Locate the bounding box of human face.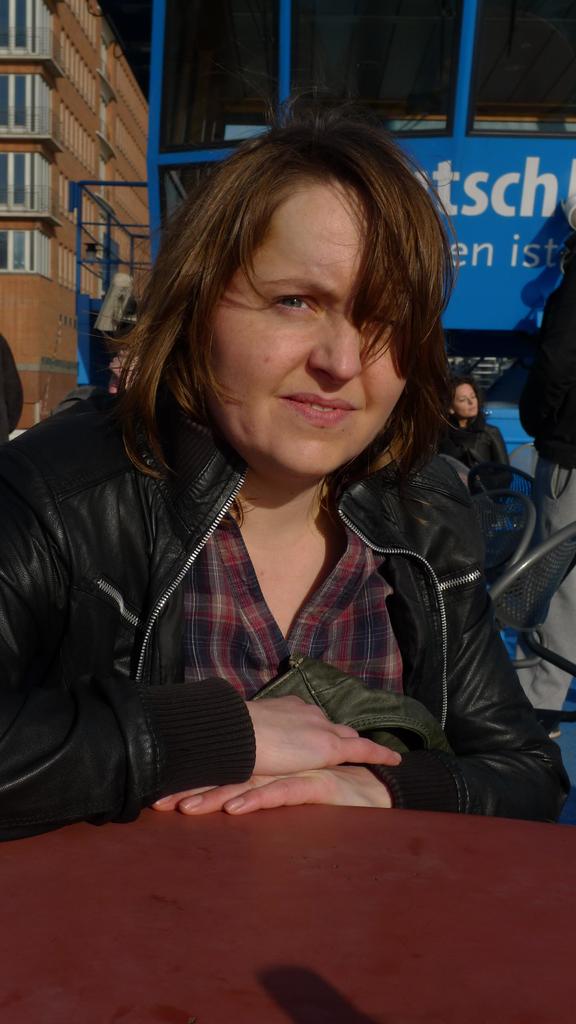
Bounding box: left=205, top=186, right=408, bottom=476.
